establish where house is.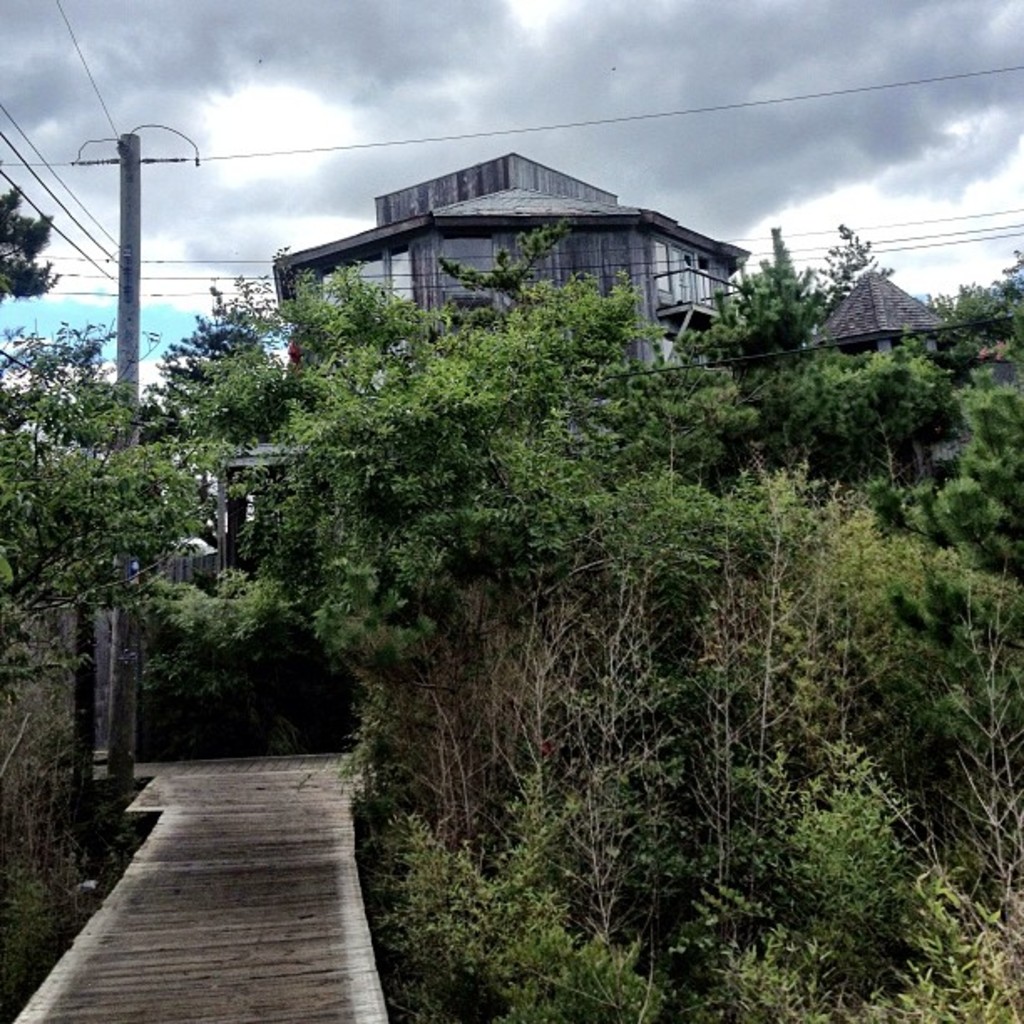
Established at x1=269 y1=154 x2=753 y2=363.
